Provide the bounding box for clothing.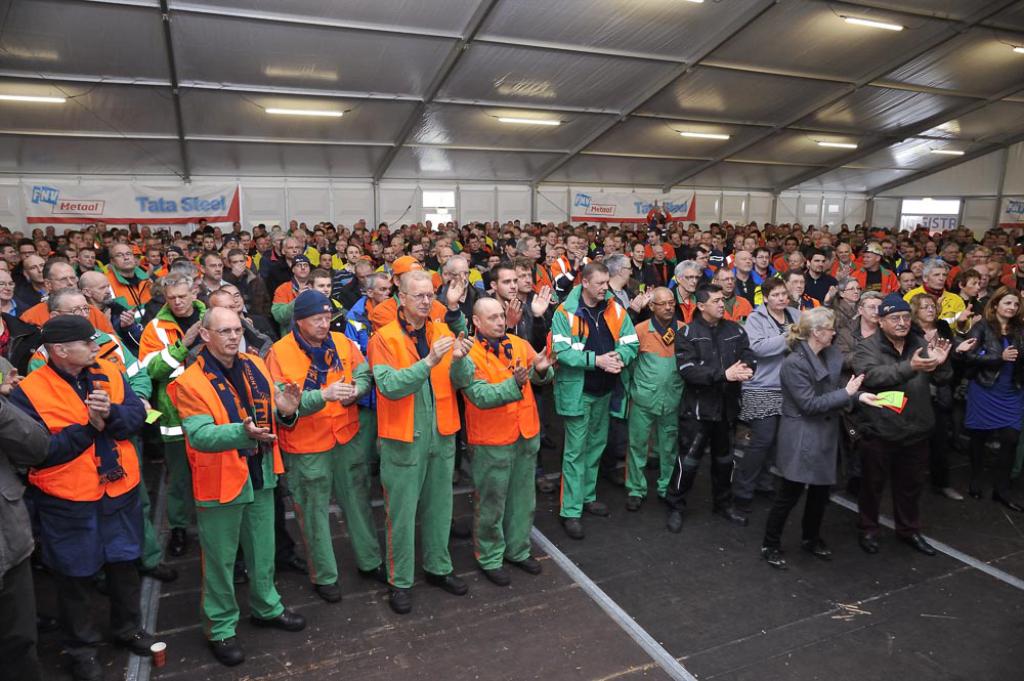
{"x1": 528, "y1": 263, "x2": 558, "y2": 303}.
